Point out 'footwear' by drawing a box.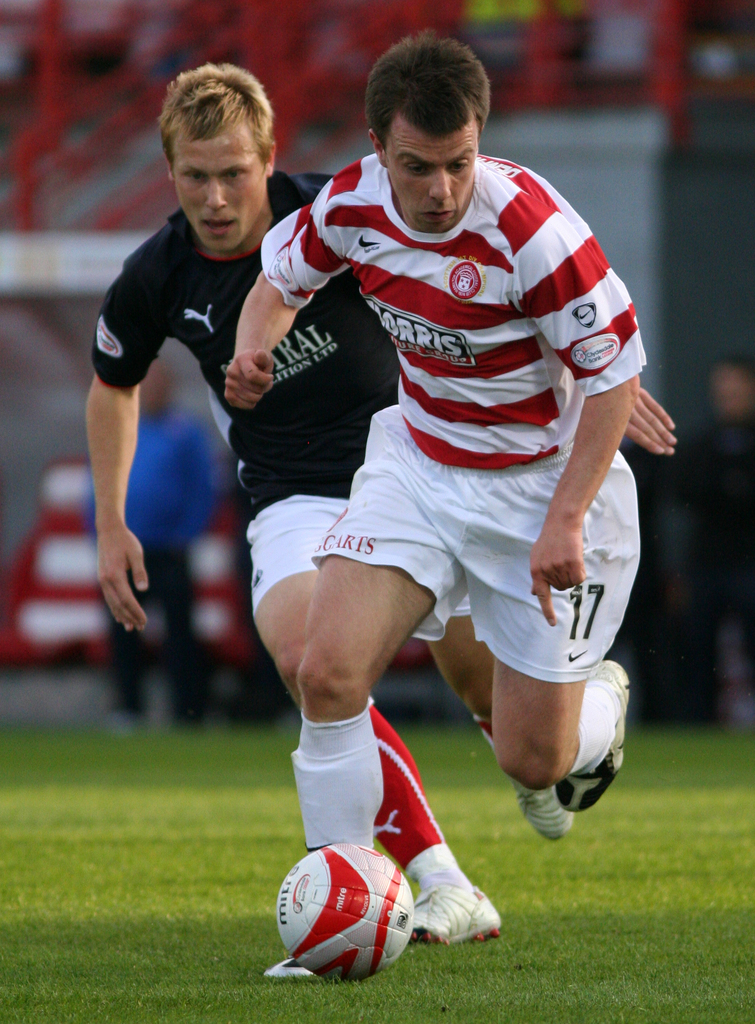
(left=559, top=657, right=632, bottom=811).
